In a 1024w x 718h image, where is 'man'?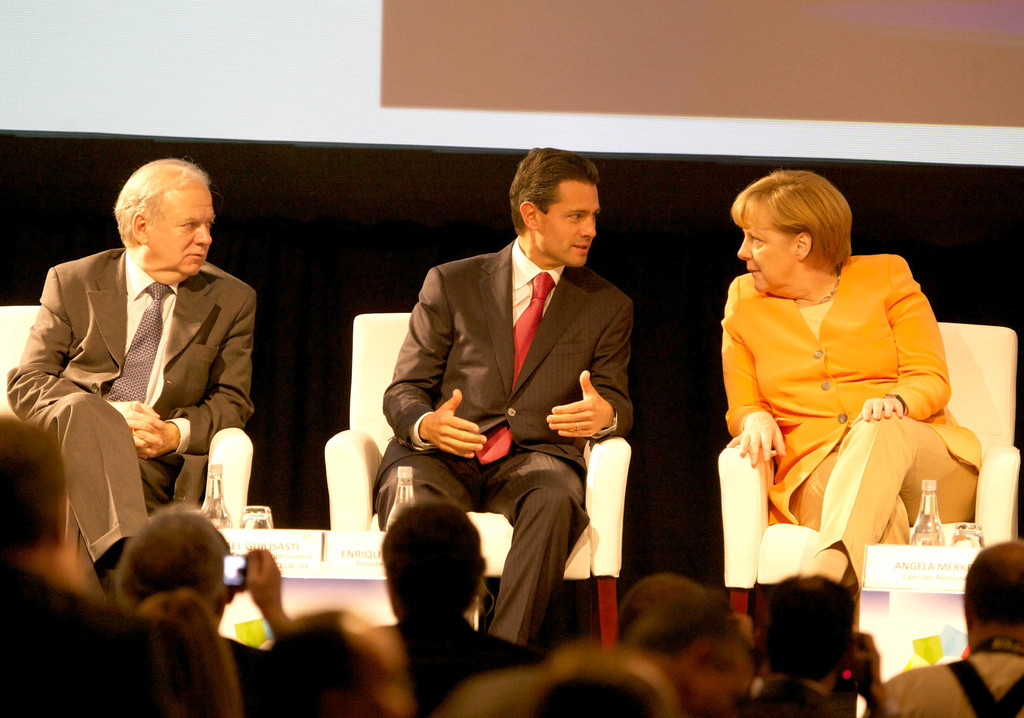
0:412:225:717.
